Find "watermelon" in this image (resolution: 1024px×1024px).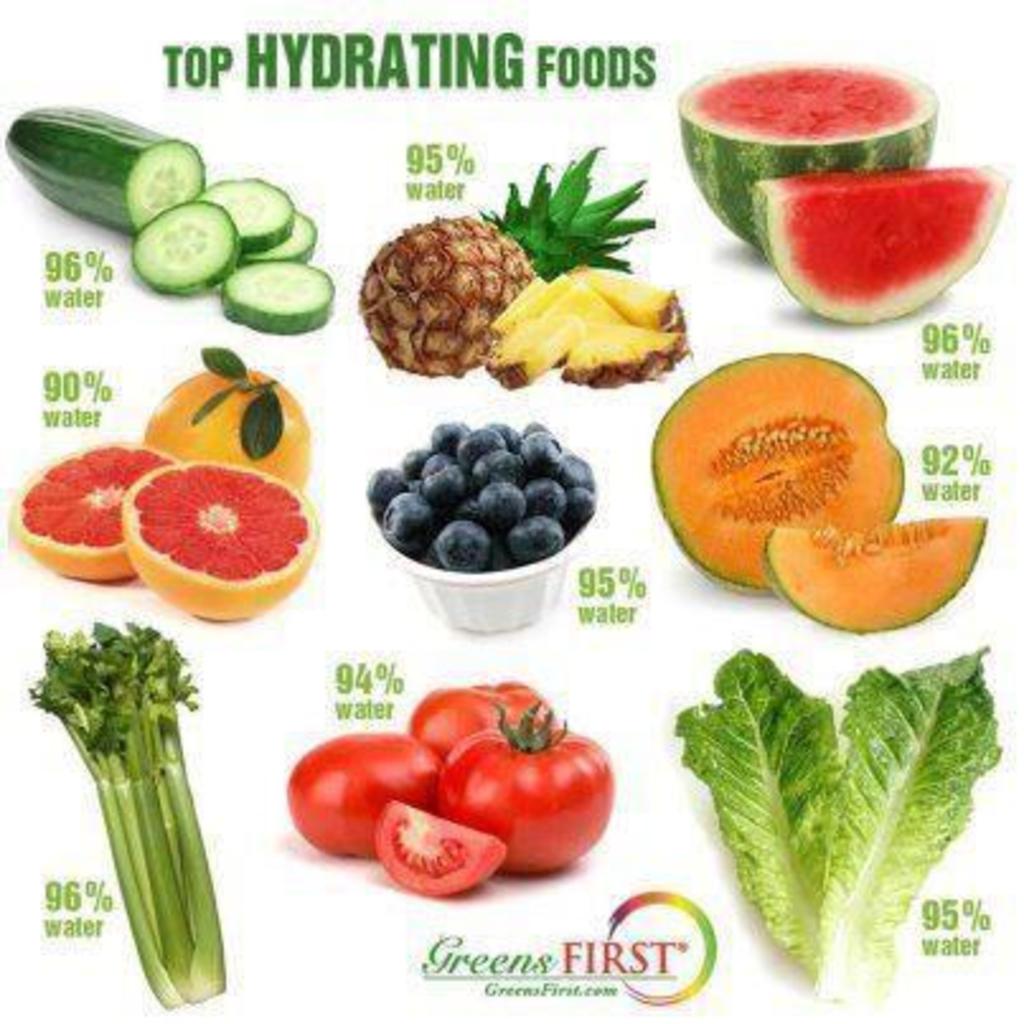
detection(668, 61, 938, 241).
